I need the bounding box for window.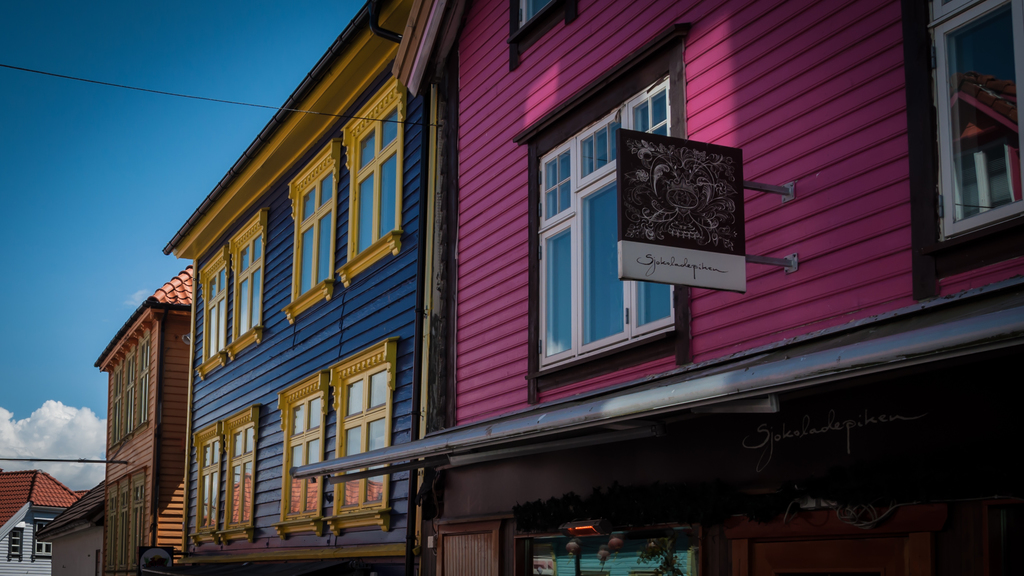
Here it is: [x1=228, y1=208, x2=263, y2=360].
